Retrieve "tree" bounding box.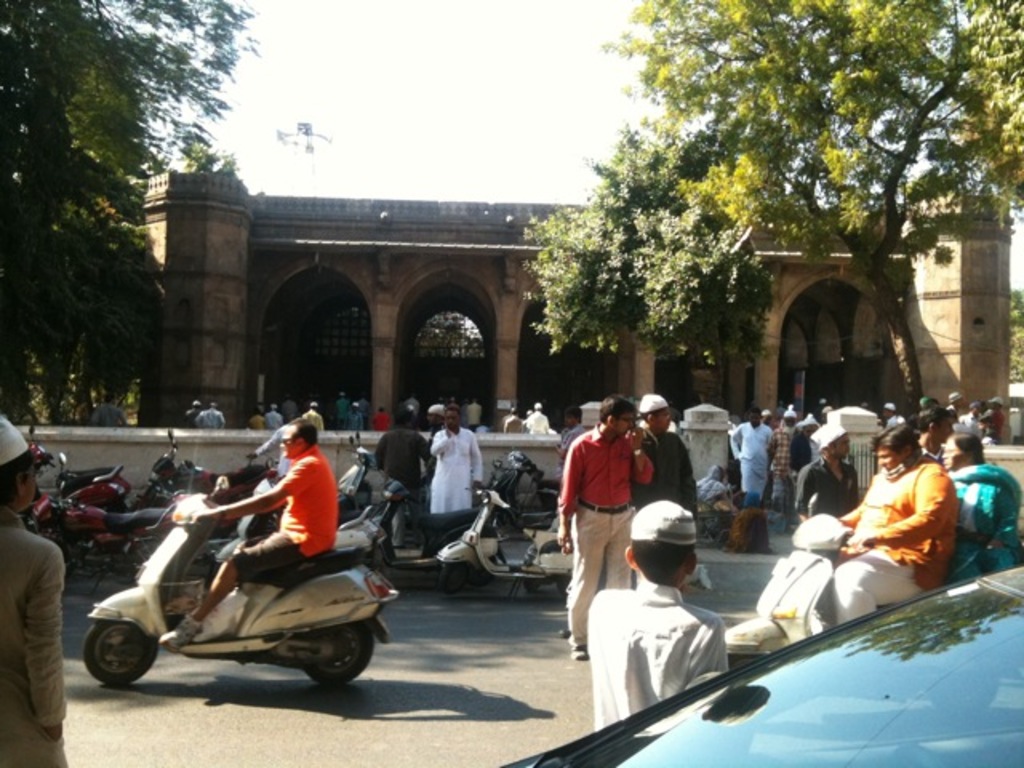
Bounding box: 1013/286/1022/384.
